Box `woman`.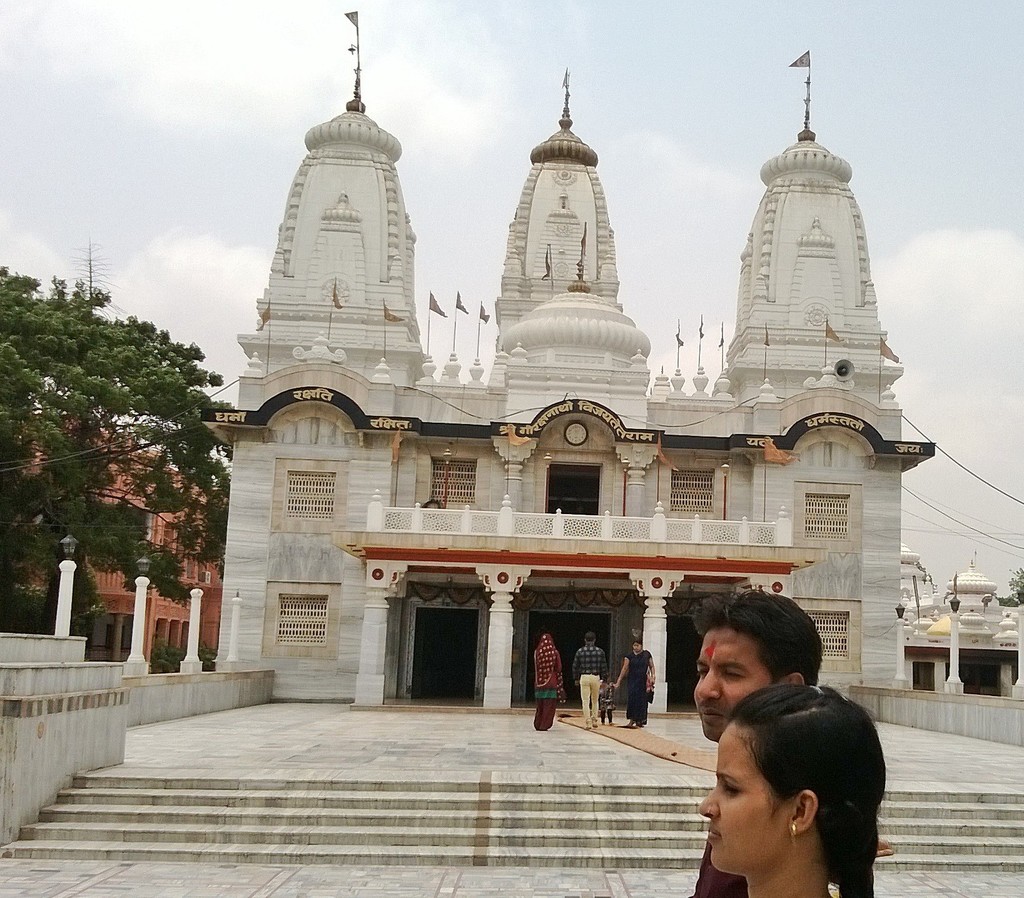
BBox(534, 634, 568, 732).
